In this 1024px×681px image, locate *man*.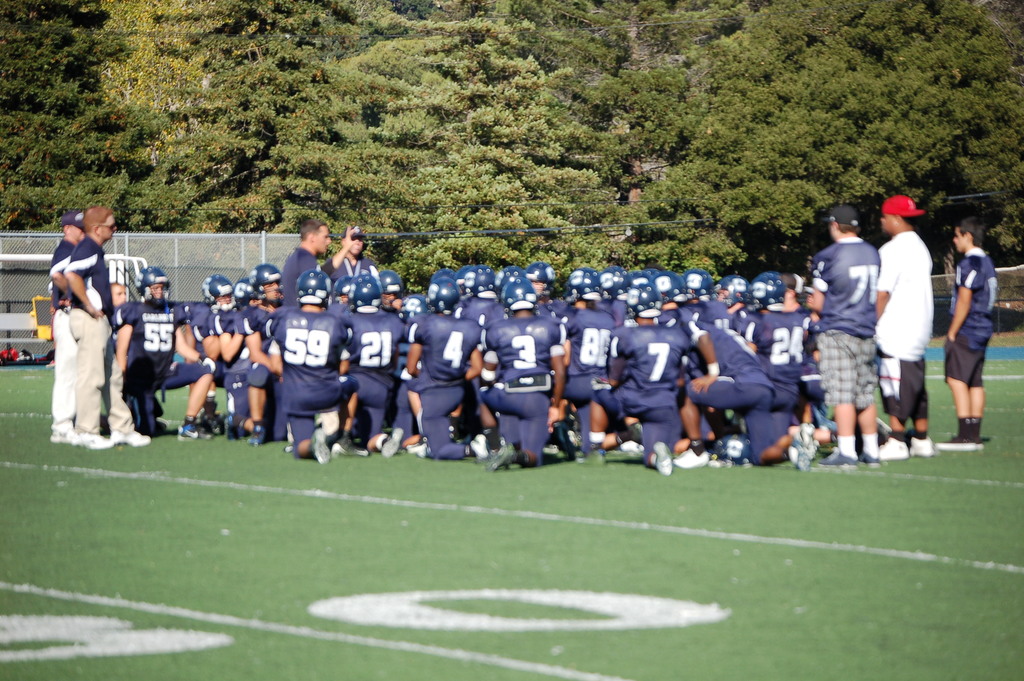
Bounding box: bbox=(333, 225, 367, 280).
